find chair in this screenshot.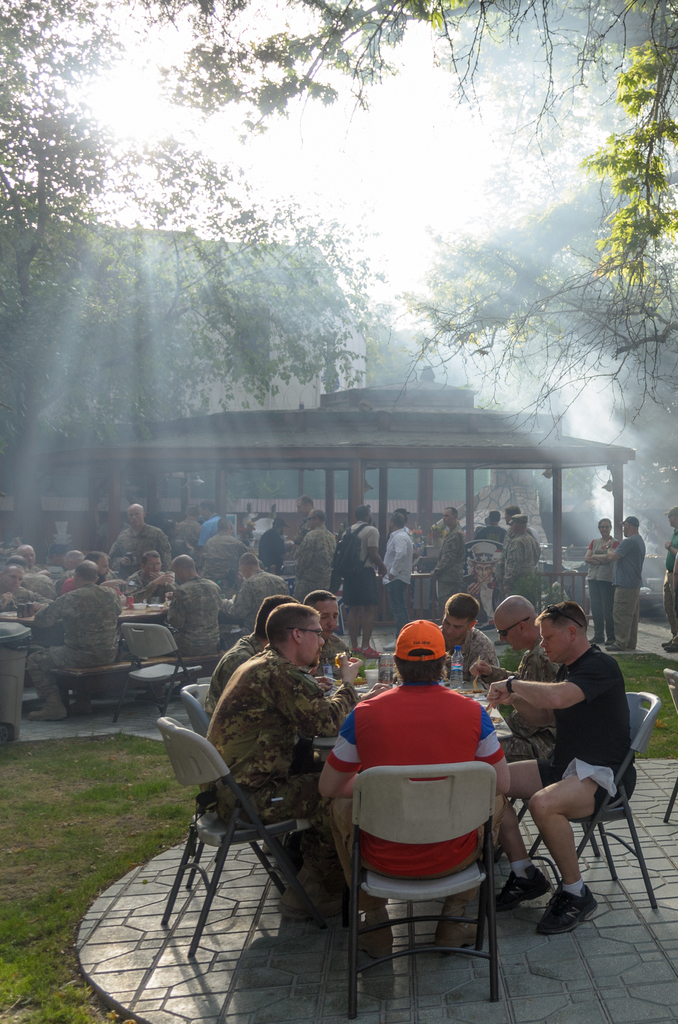
The bounding box for chair is bbox(172, 672, 214, 889).
